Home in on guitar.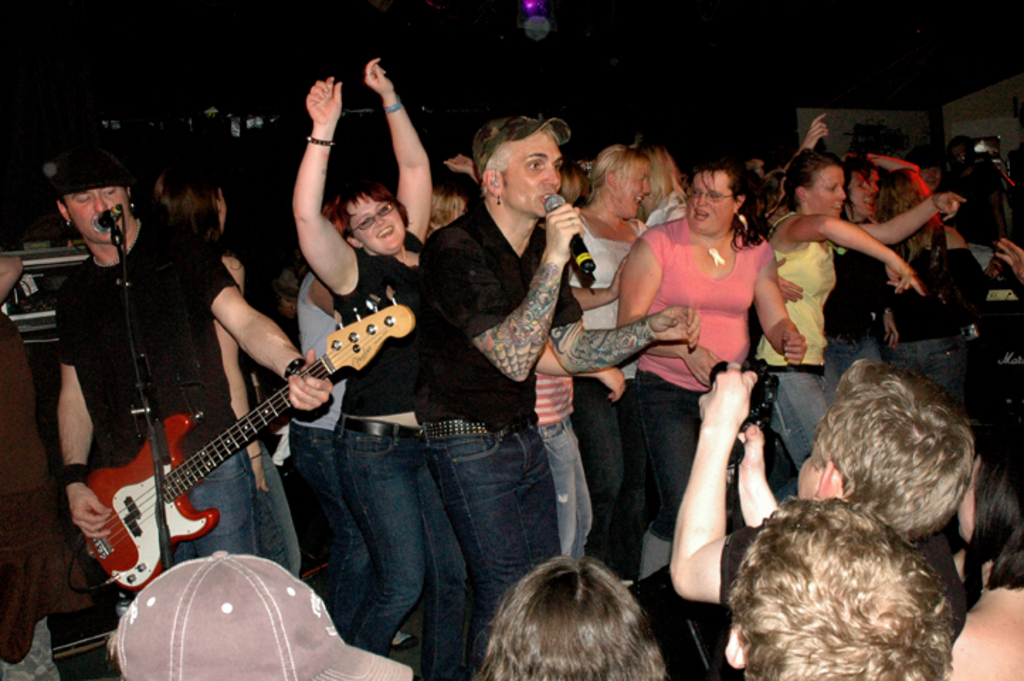
Homed in at box=[71, 282, 410, 604].
